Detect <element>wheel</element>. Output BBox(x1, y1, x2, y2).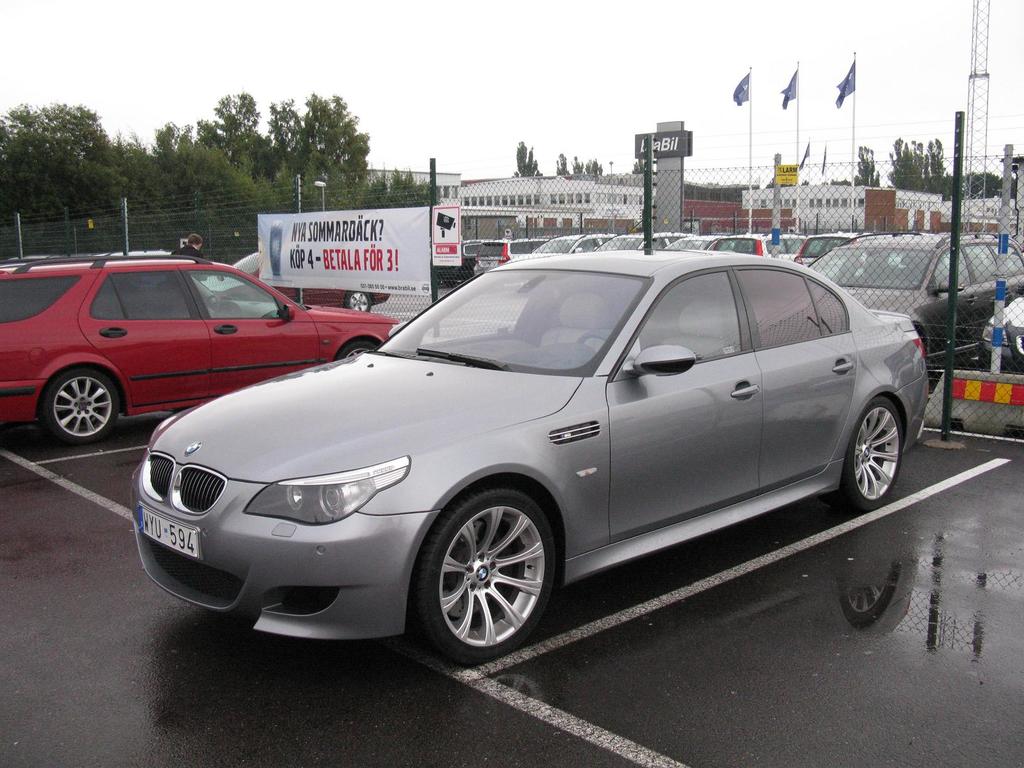
BBox(346, 290, 372, 312).
